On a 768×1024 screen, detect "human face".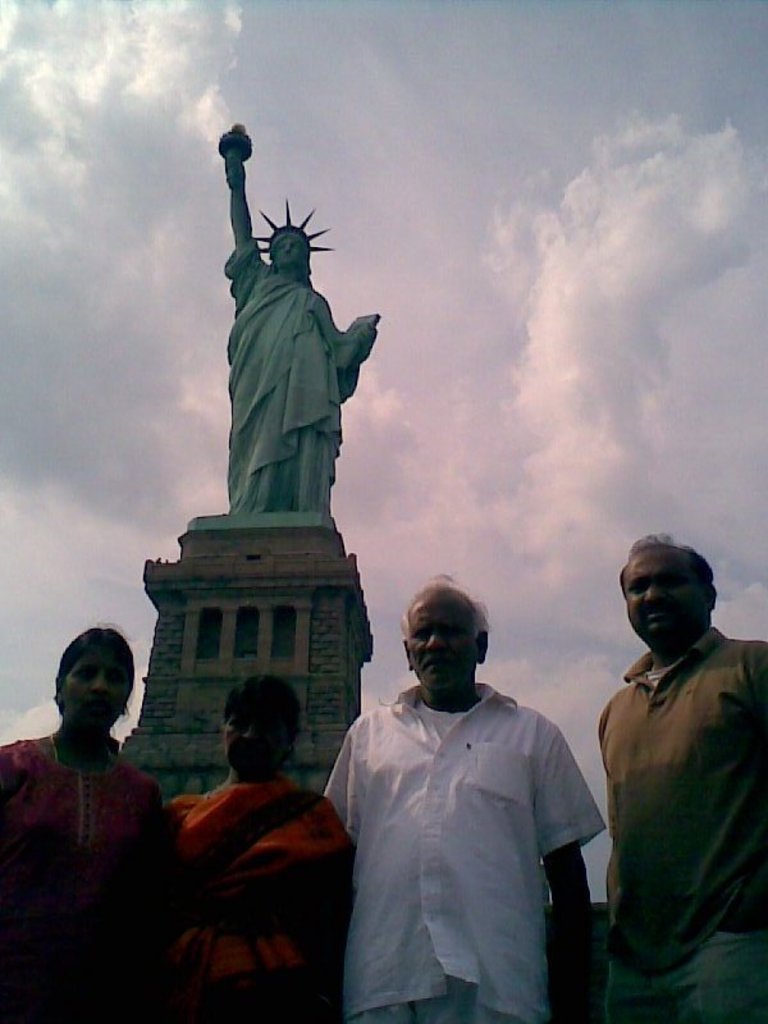
[410, 589, 475, 691].
